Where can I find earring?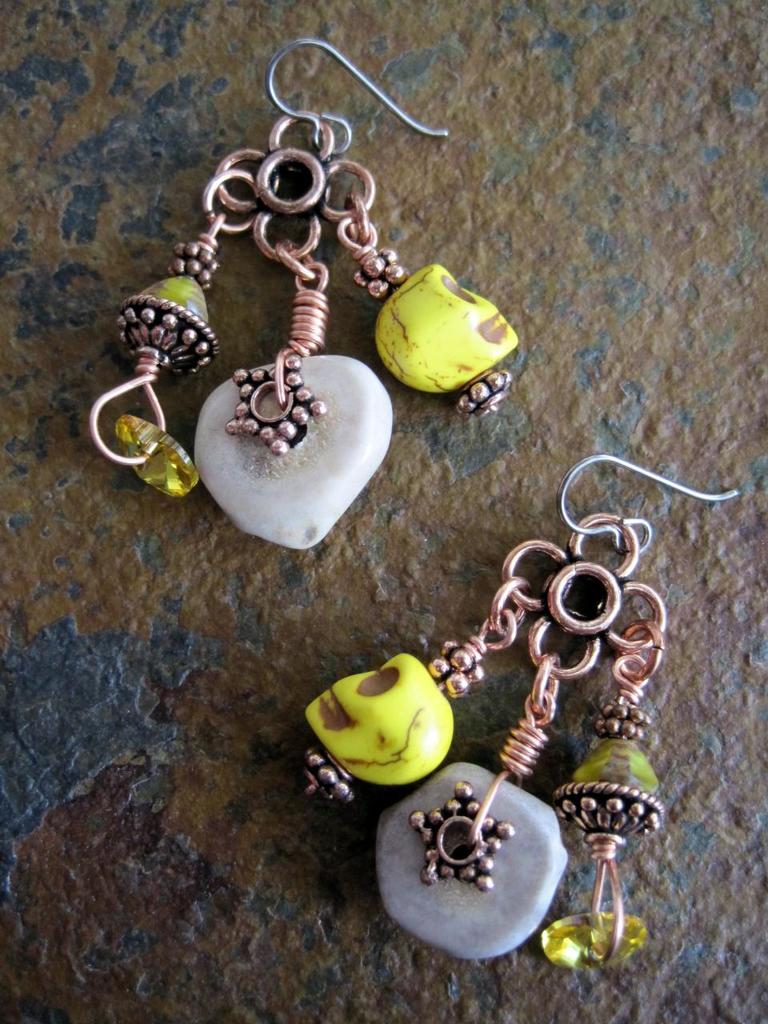
You can find it at 306,446,744,964.
